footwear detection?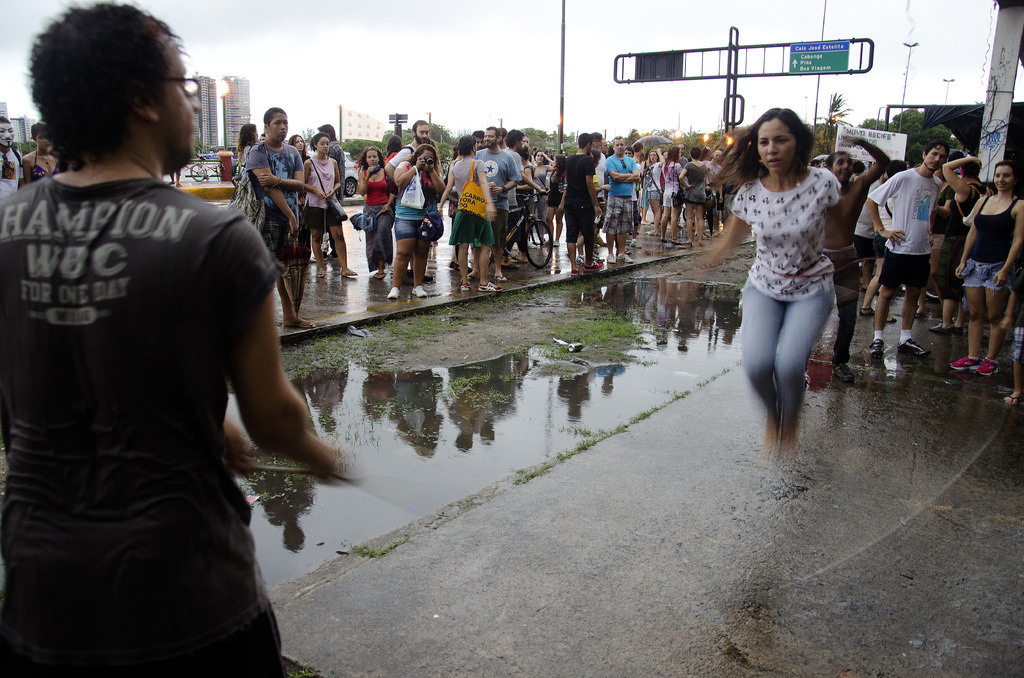
locate(385, 285, 402, 303)
